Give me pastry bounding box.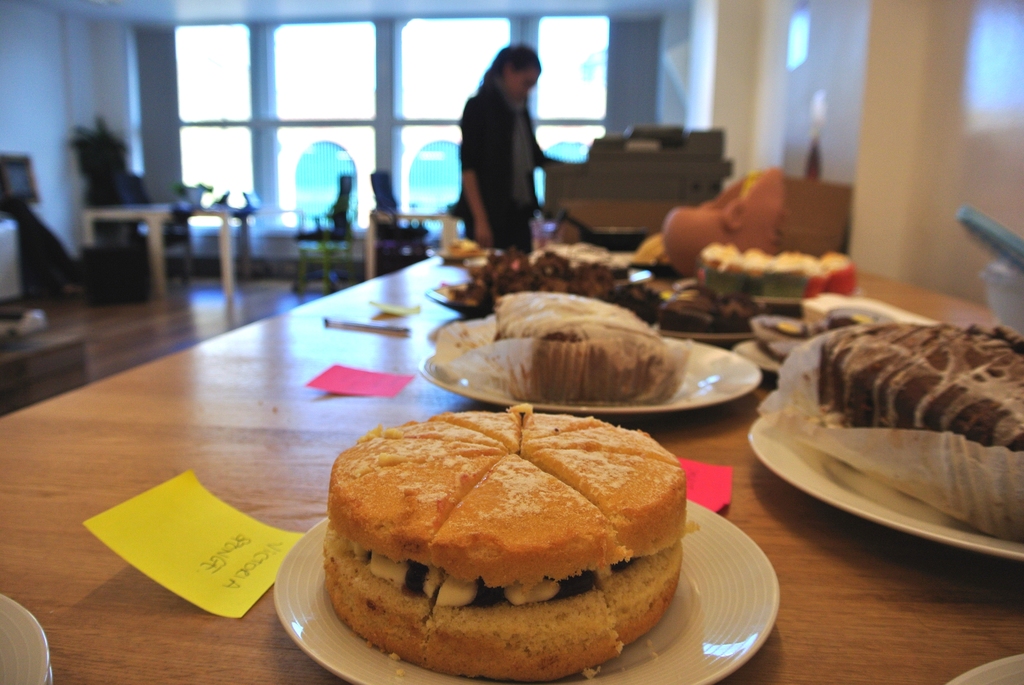
703:248:858:294.
